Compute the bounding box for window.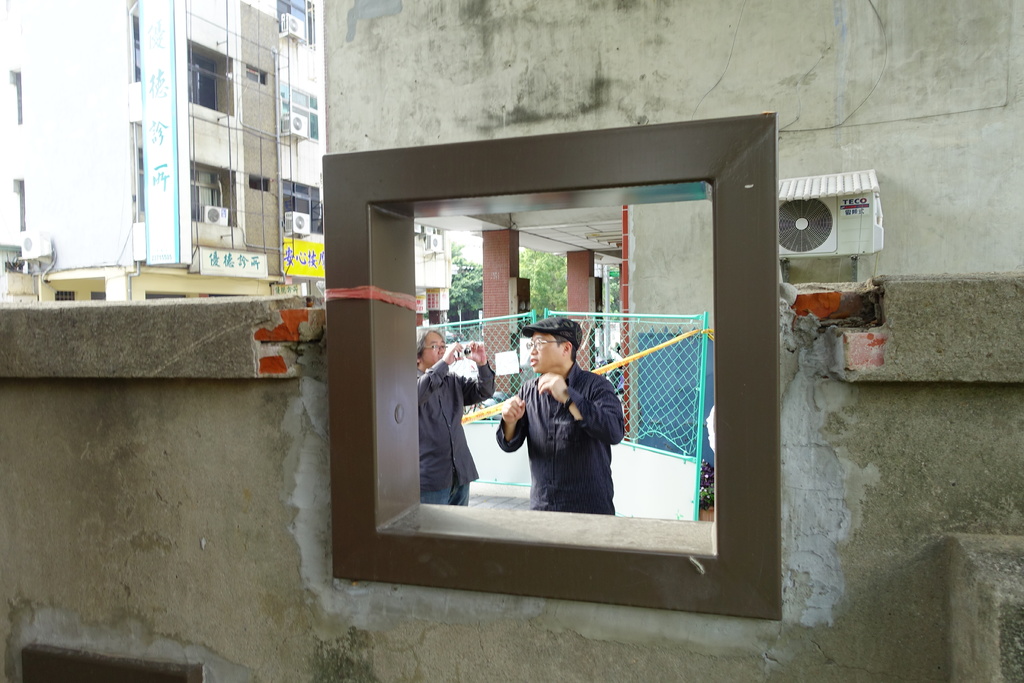
[left=324, top=113, right=779, bottom=619].
